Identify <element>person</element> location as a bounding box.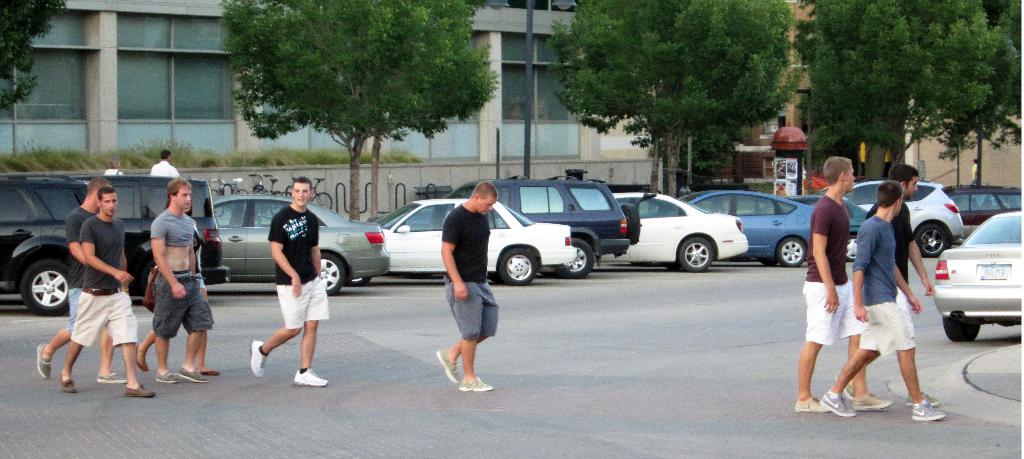
crop(159, 180, 206, 384).
